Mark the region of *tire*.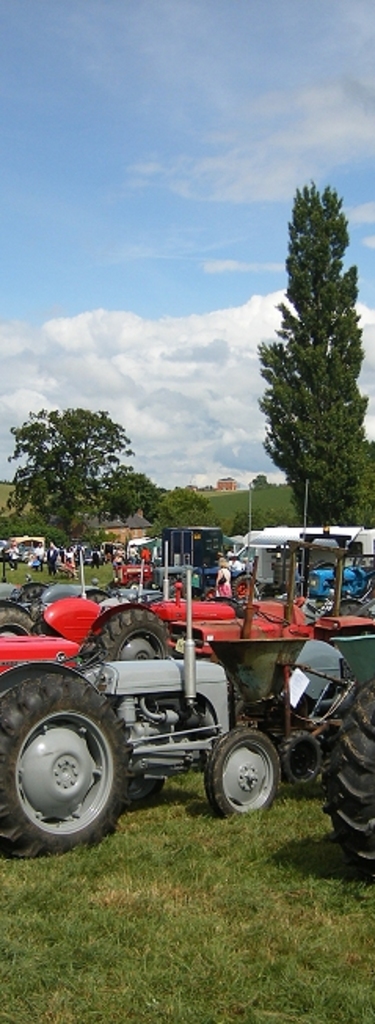
Region: select_region(331, 682, 373, 870).
